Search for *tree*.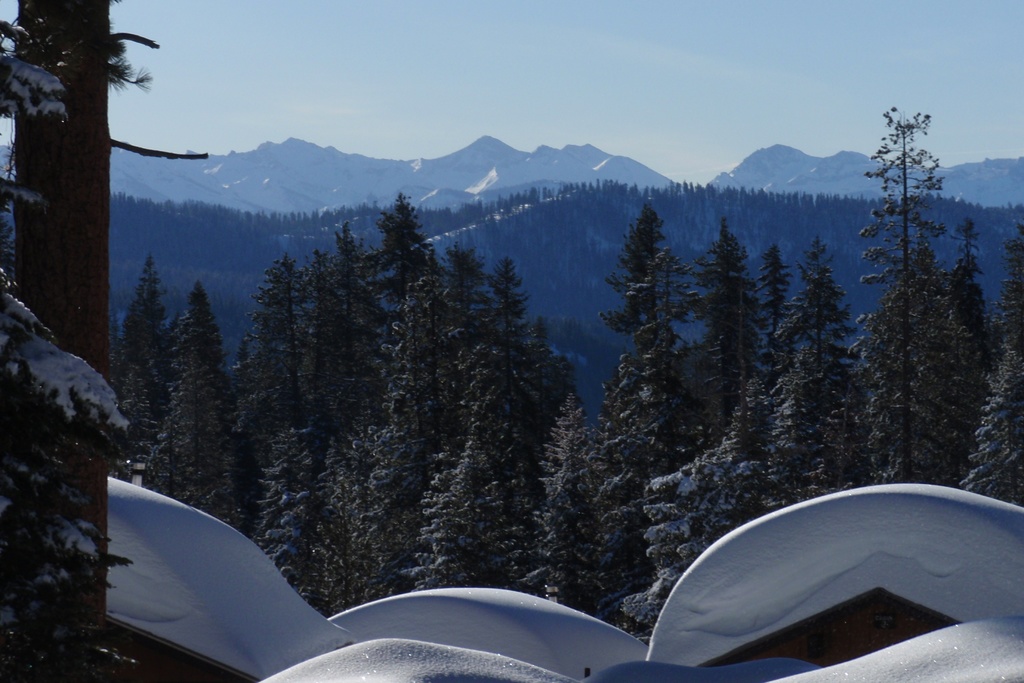
Found at locate(298, 210, 389, 416).
